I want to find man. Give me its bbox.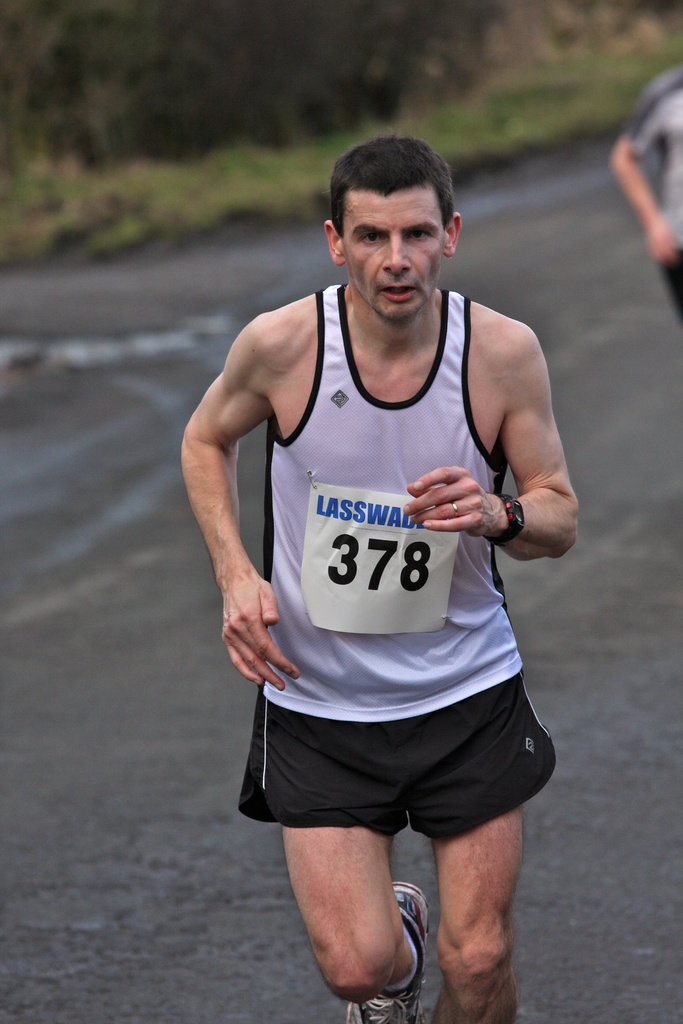
select_region(612, 61, 682, 323).
